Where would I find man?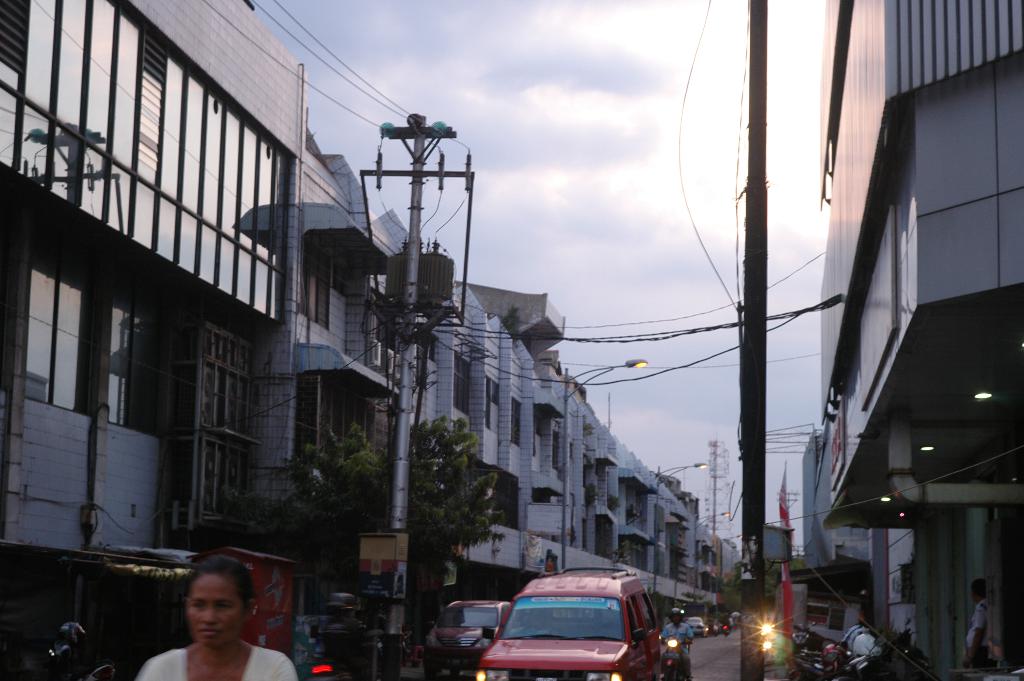
At select_region(660, 608, 694, 680).
